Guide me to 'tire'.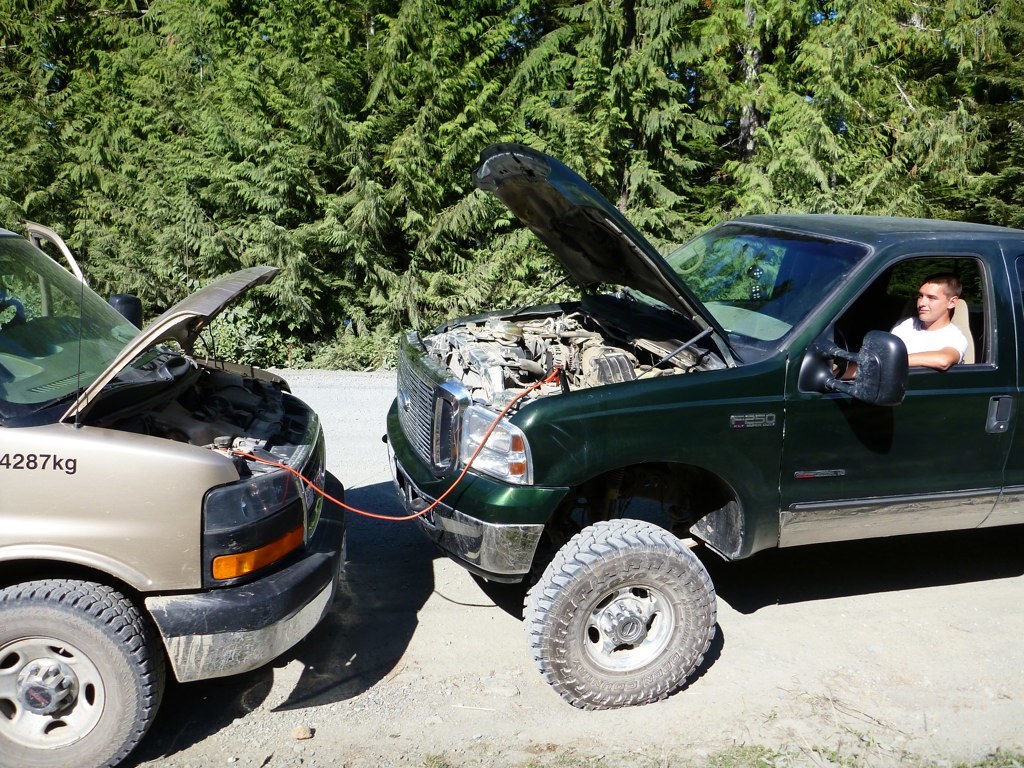
Guidance: <bbox>0, 571, 167, 767</bbox>.
